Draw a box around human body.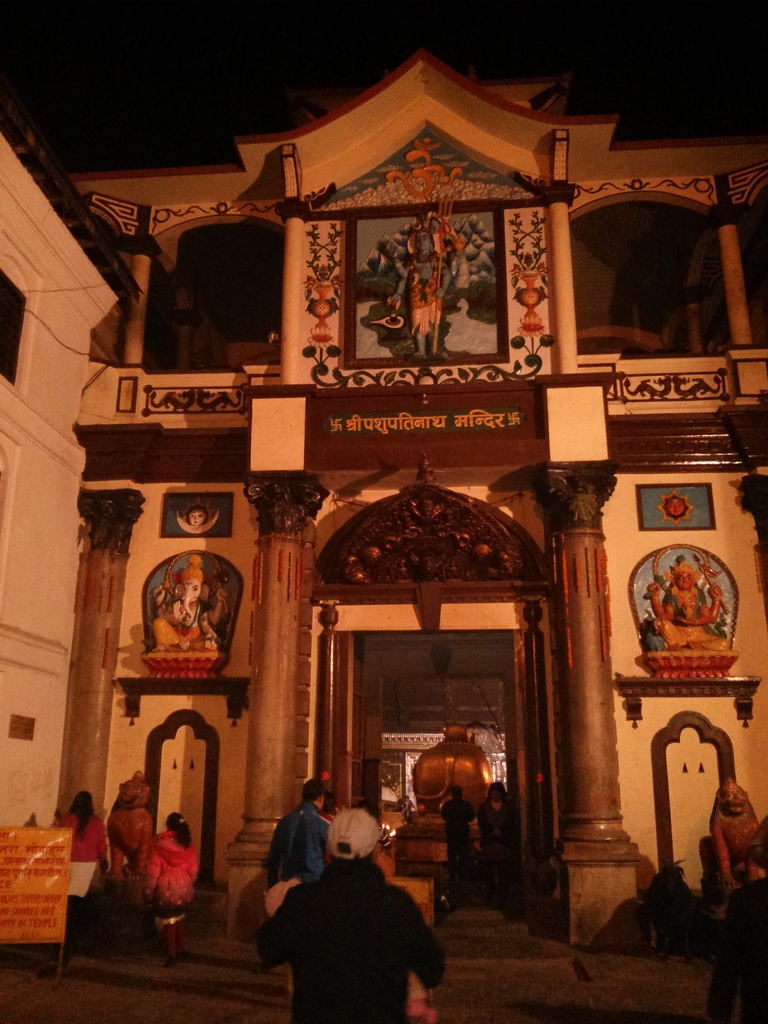
select_region(705, 876, 767, 1023).
